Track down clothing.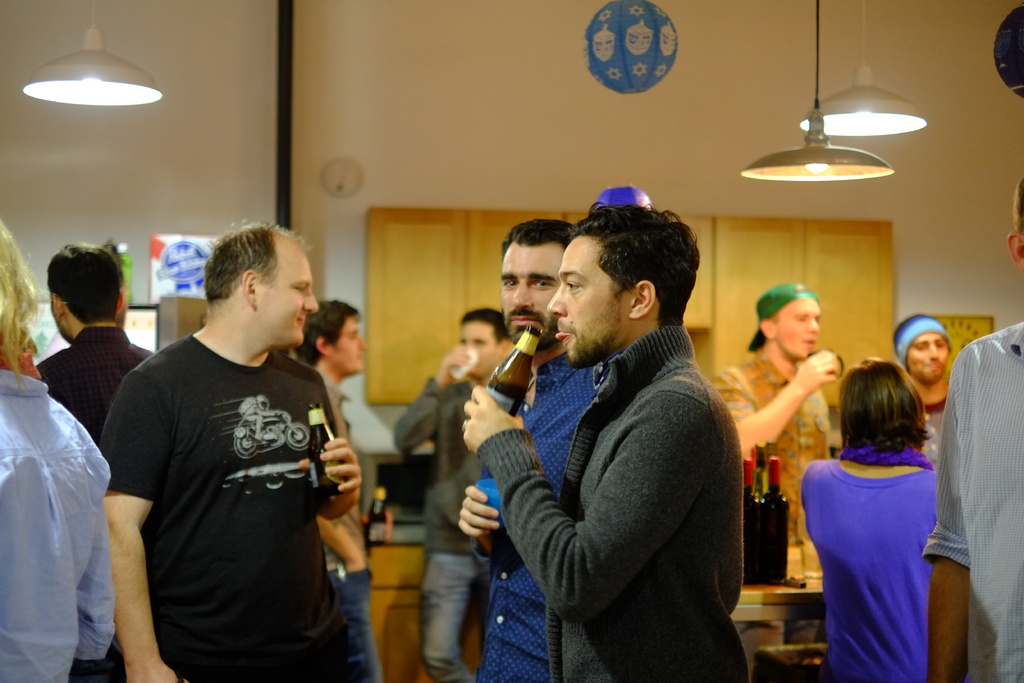
Tracked to [470, 344, 601, 682].
